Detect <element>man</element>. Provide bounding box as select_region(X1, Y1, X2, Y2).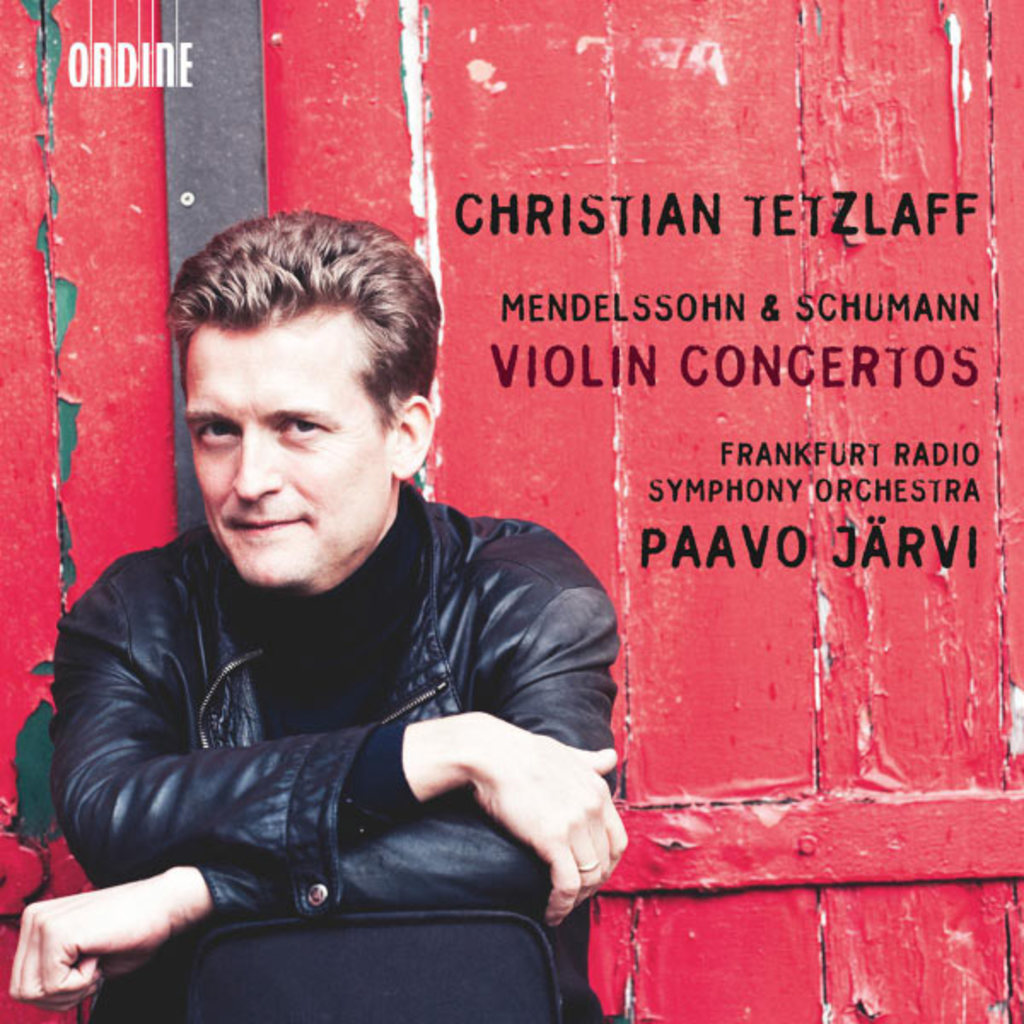
select_region(9, 207, 637, 1022).
